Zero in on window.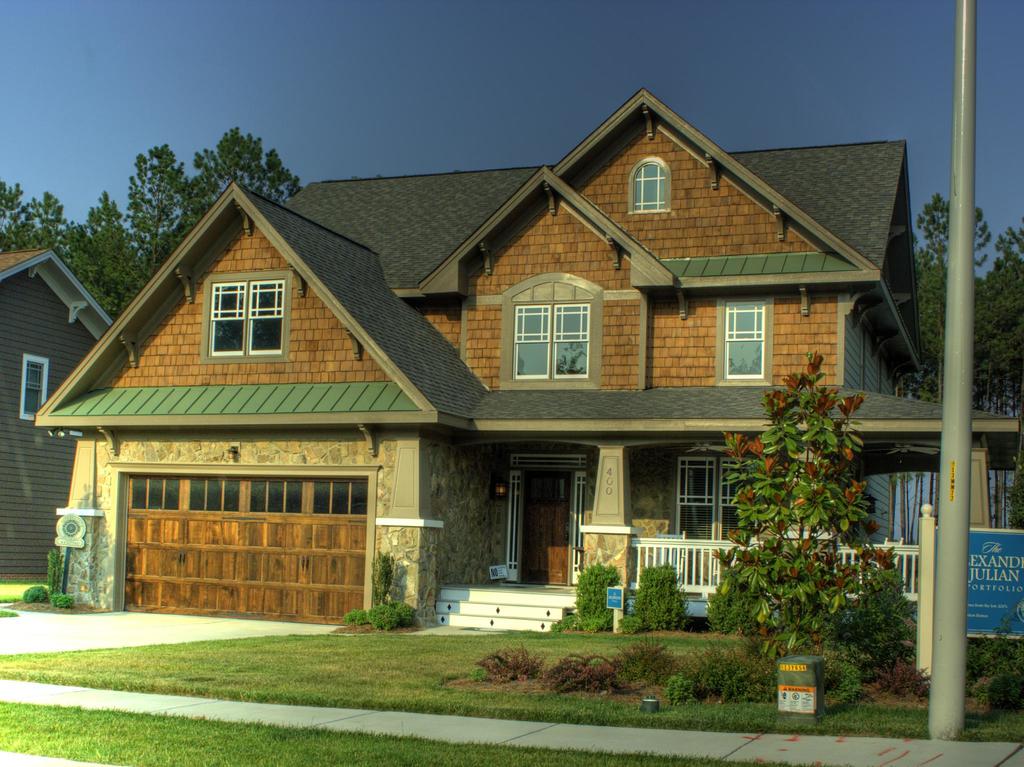
Zeroed in: crop(201, 274, 289, 364).
